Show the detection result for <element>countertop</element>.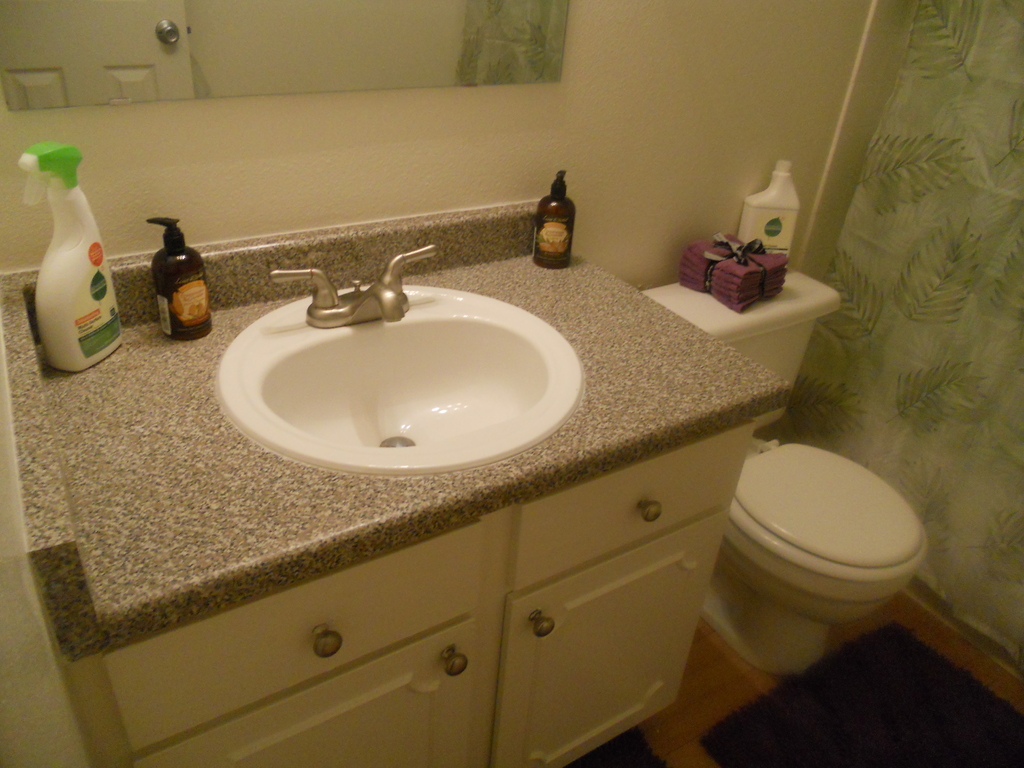
bbox=[0, 195, 786, 767].
